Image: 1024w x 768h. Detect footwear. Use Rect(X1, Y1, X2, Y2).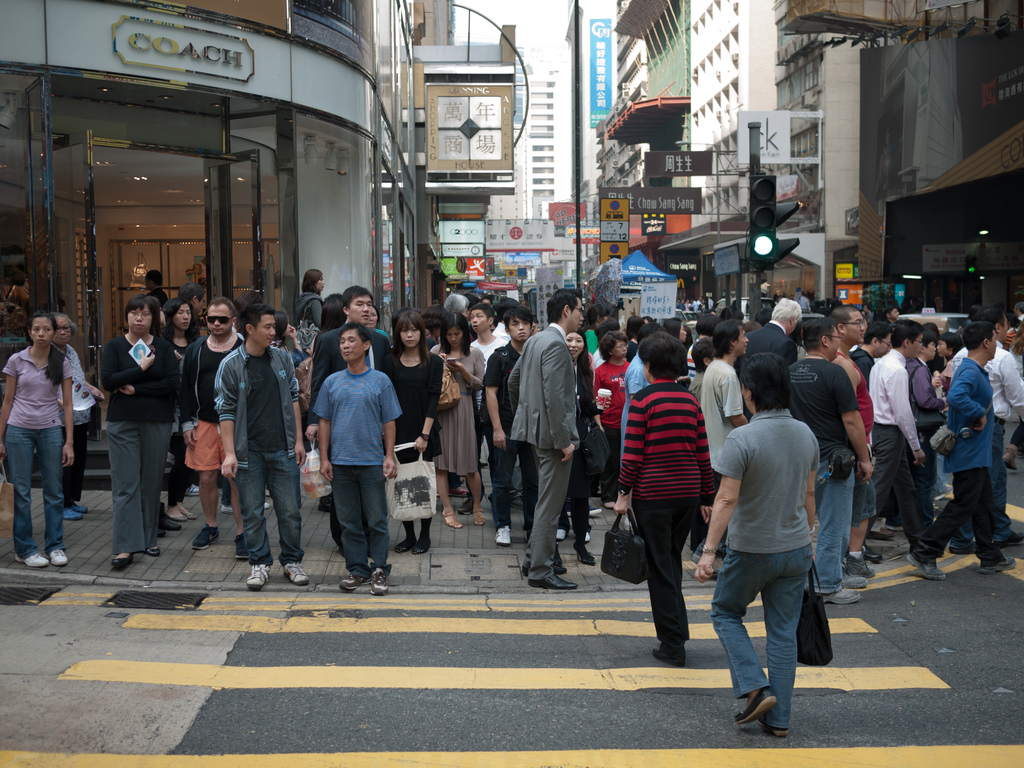
Rect(481, 463, 488, 468).
